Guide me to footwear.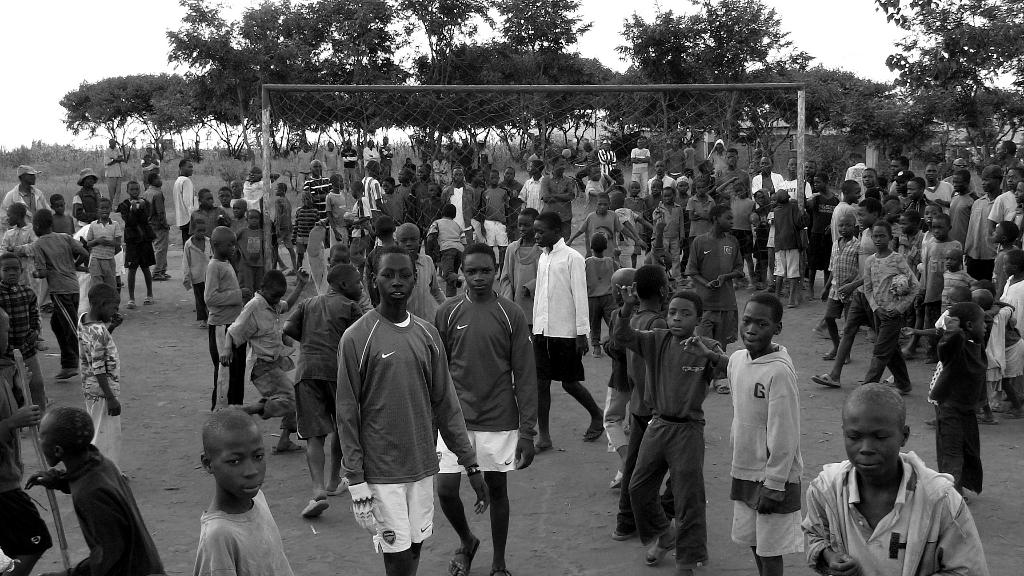
Guidance: BBox(225, 403, 237, 409).
